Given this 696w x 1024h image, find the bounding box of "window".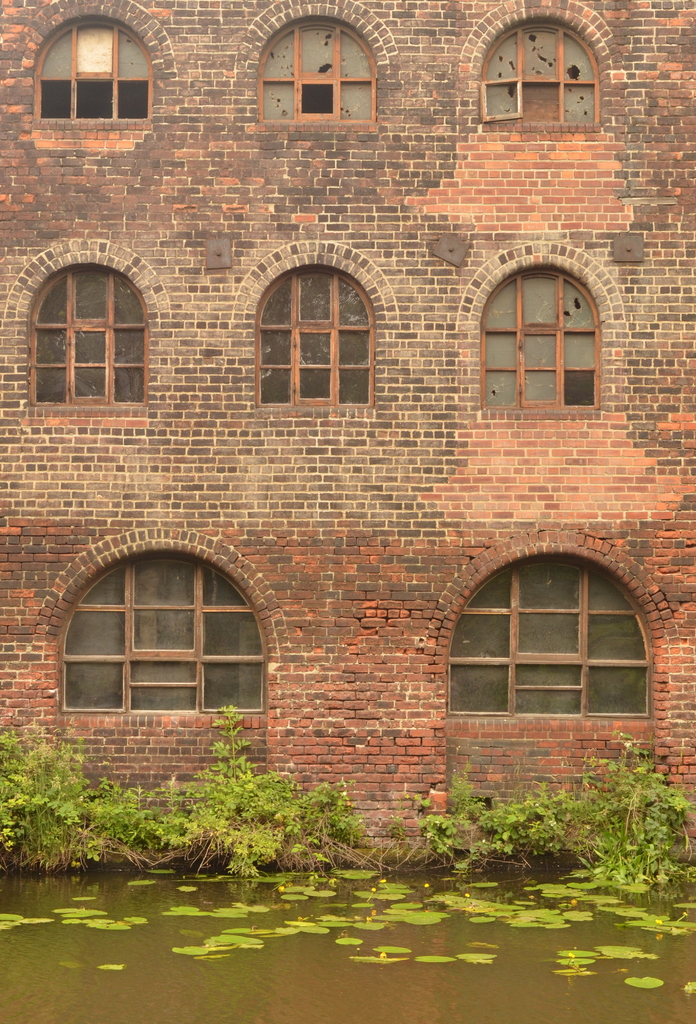
Rect(481, 272, 600, 408).
